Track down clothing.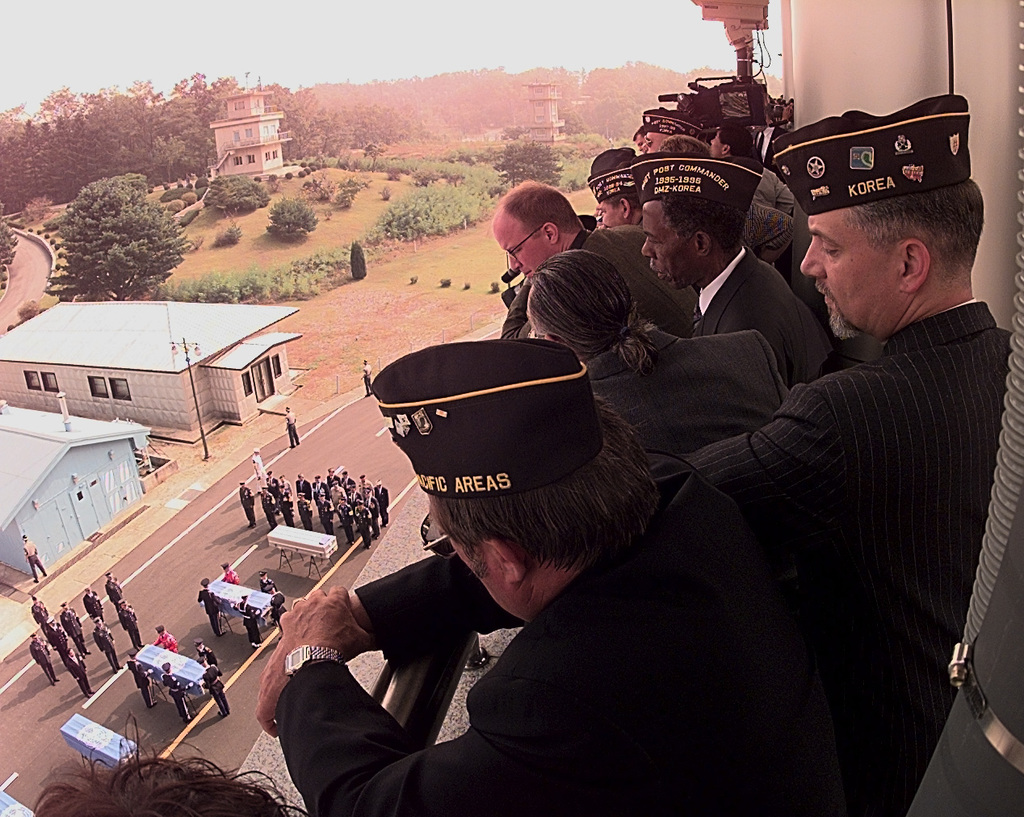
Tracked to [x1=363, y1=363, x2=371, y2=393].
